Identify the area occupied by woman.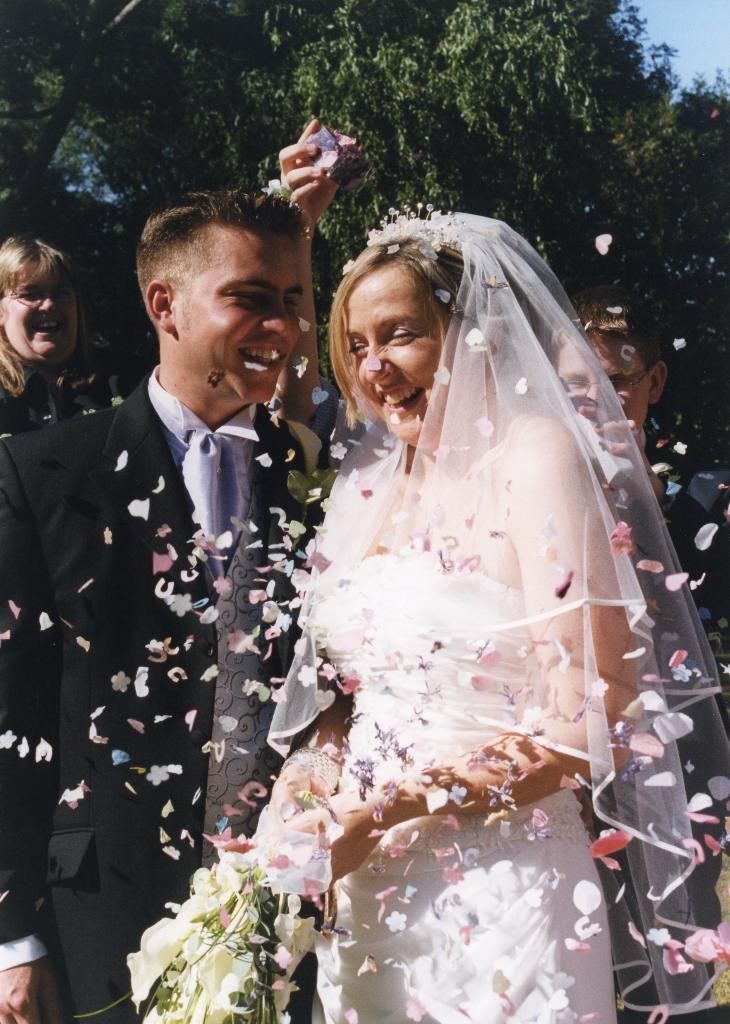
Area: pyautogui.locateOnScreen(0, 225, 118, 462).
